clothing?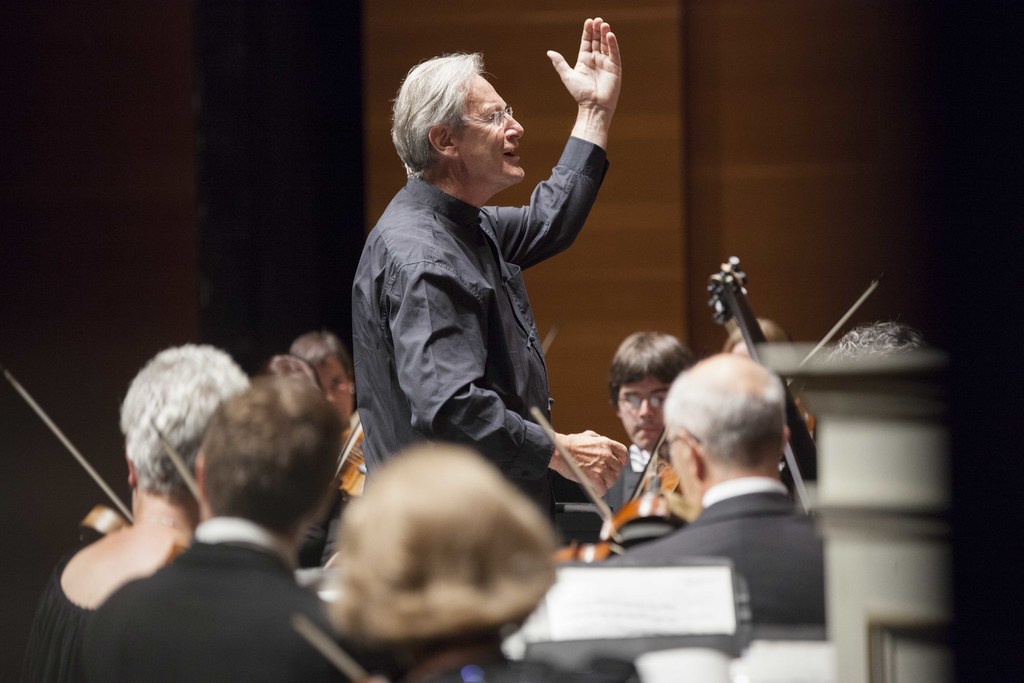
<bbox>346, 103, 607, 555</bbox>
